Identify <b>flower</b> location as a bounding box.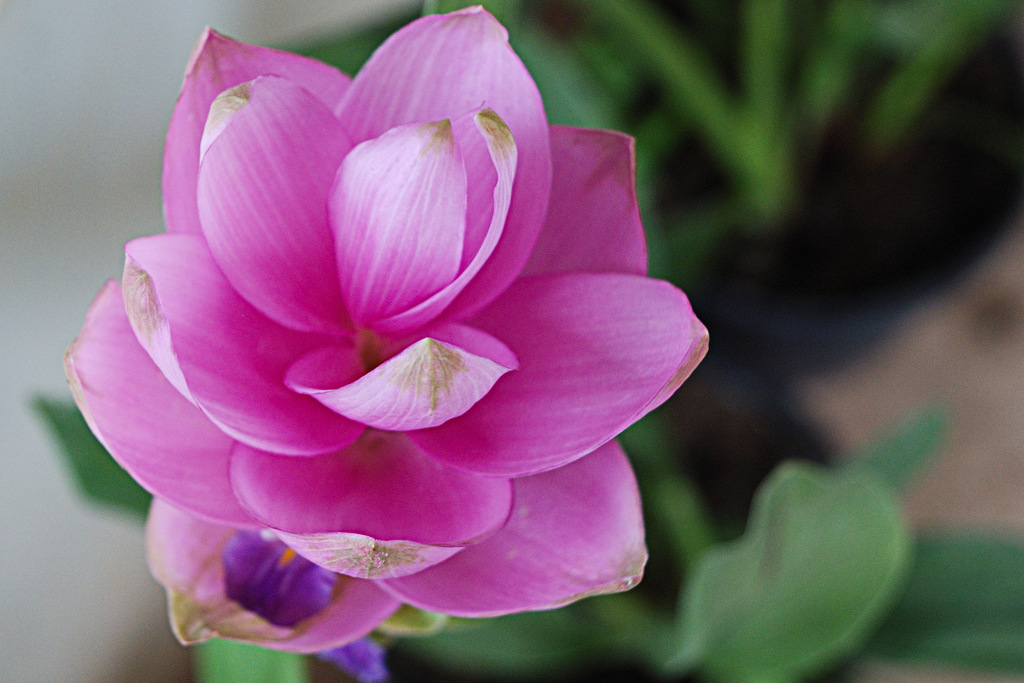
box(51, 0, 708, 661).
